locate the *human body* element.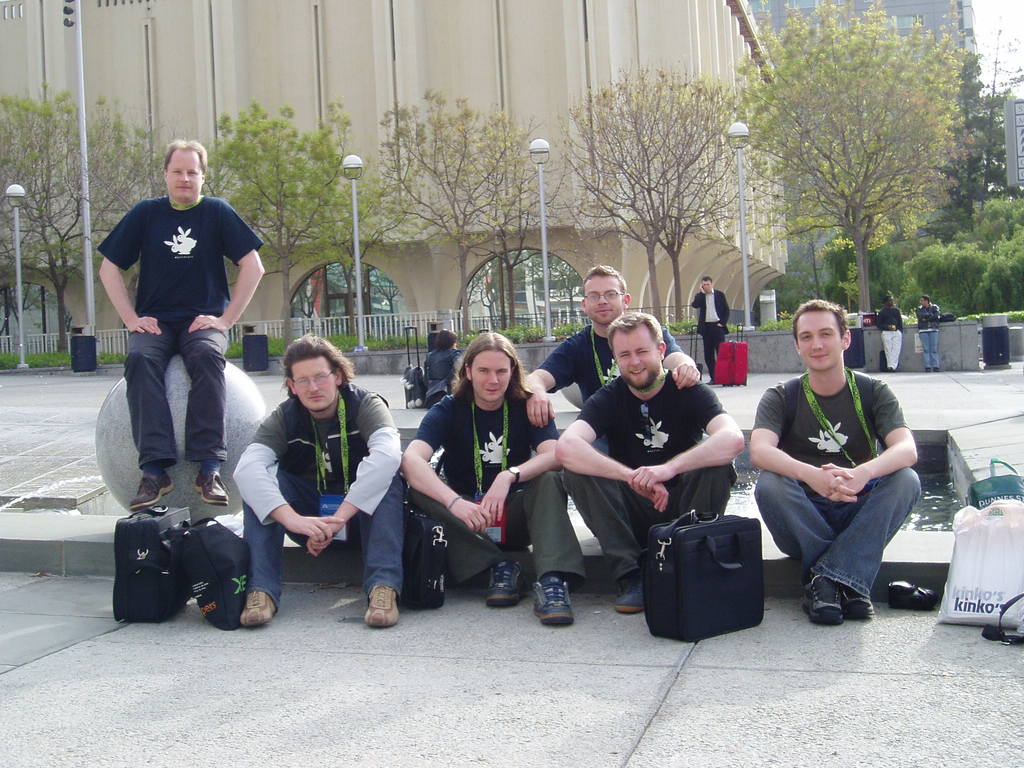
Element bbox: region(236, 332, 406, 628).
